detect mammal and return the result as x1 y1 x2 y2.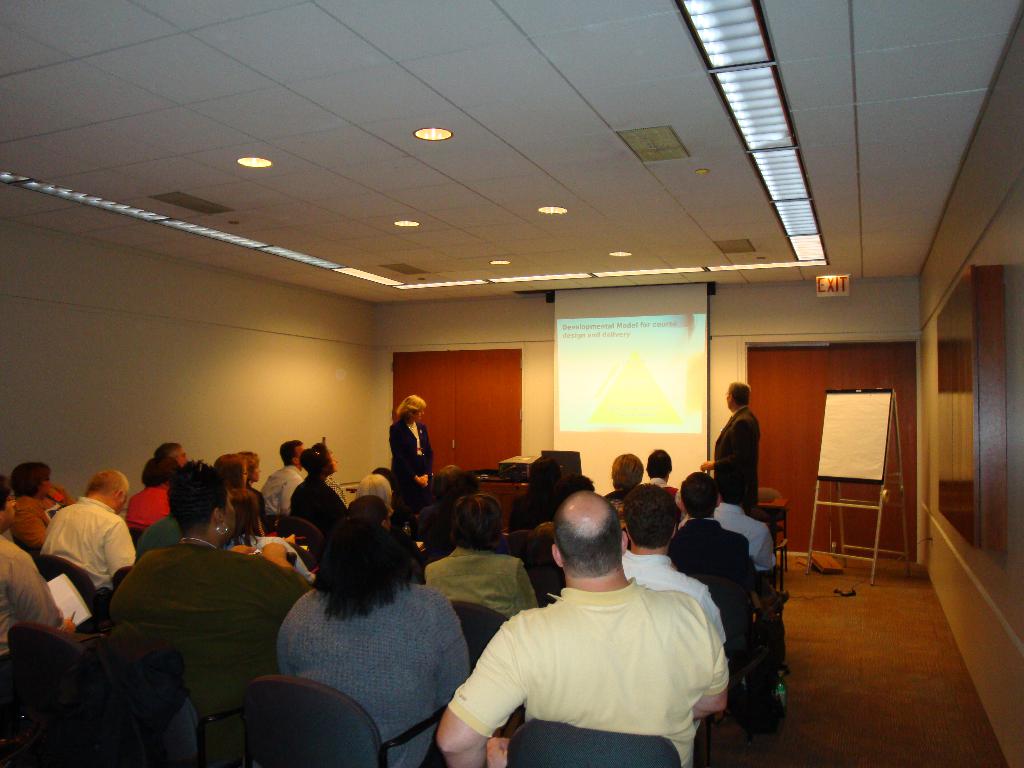
40 467 137 595.
